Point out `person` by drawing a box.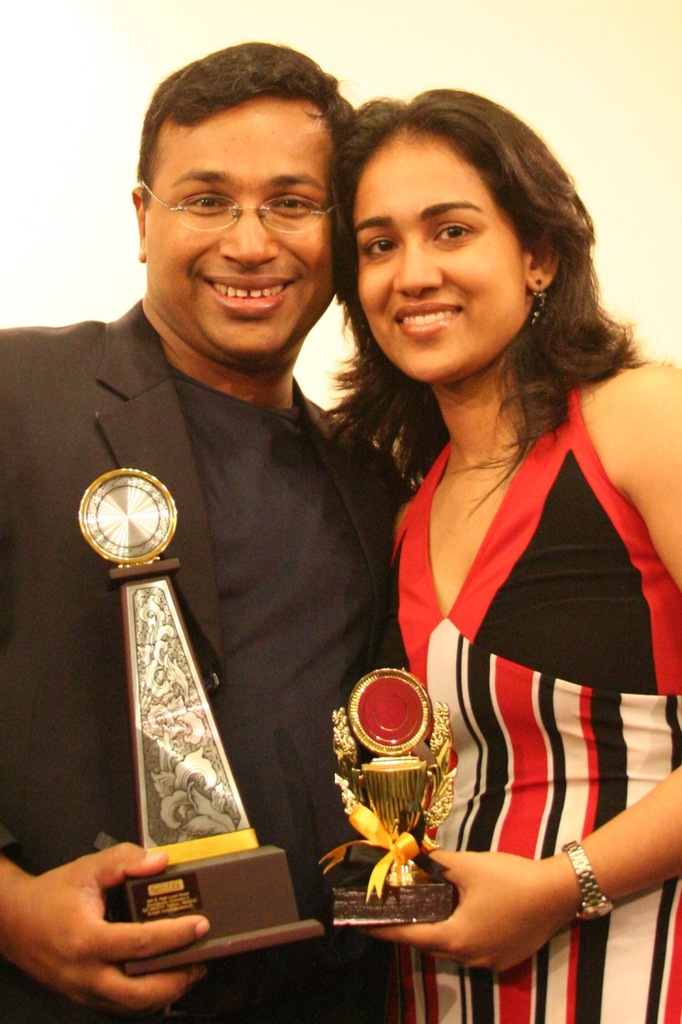
box(0, 42, 418, 1023).
